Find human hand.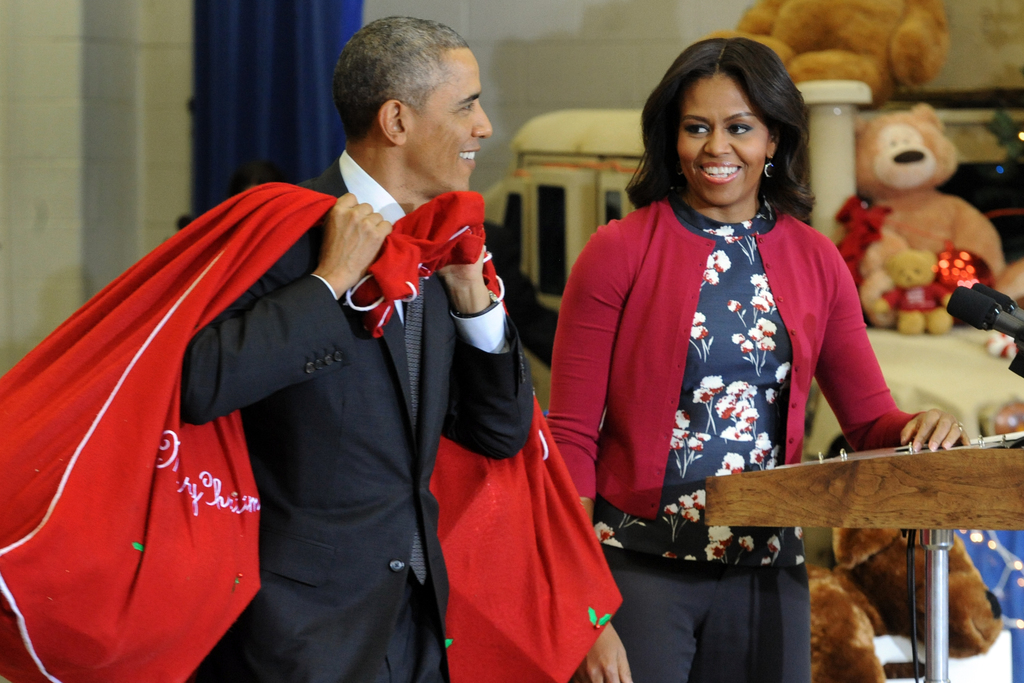
[x1=313, y1=186, x2=381, y2=293].
